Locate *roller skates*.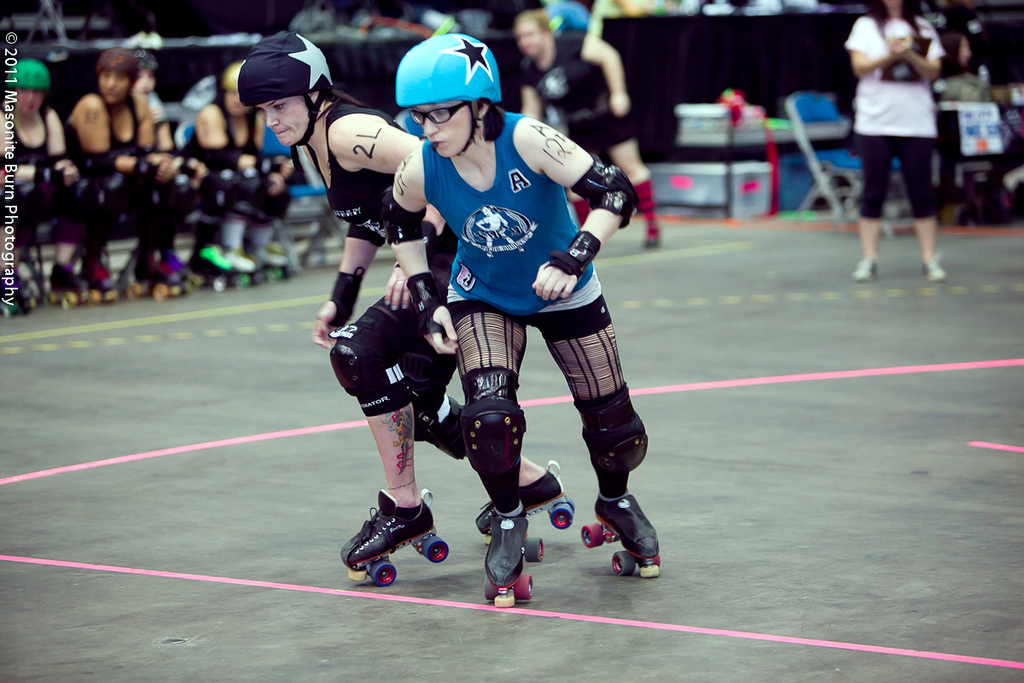
Bounding box: [250, 248, 290, 280].
